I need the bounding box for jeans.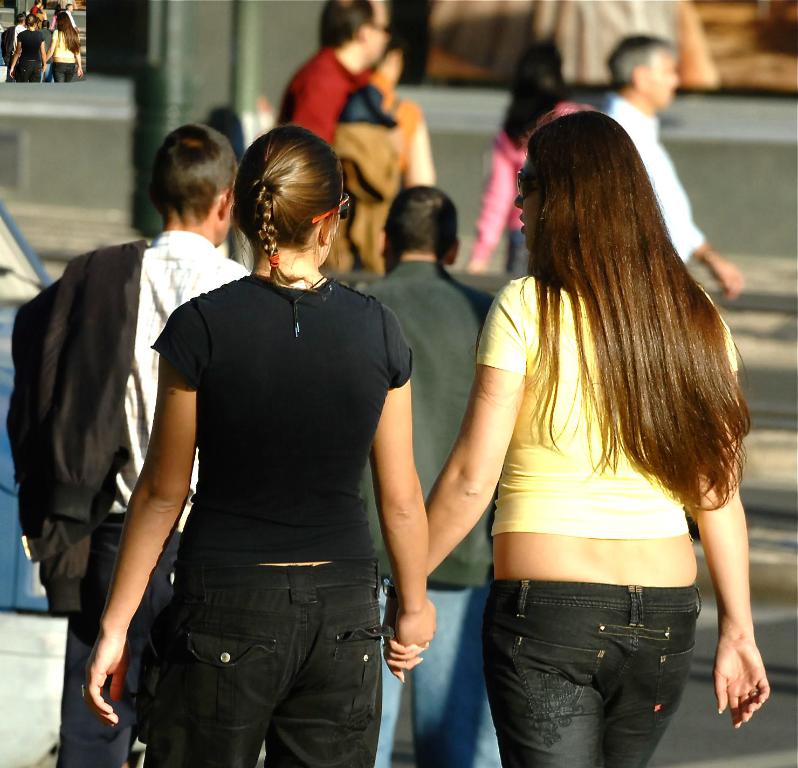
Here it is: <region>61, 567, 177, 760</region>.
